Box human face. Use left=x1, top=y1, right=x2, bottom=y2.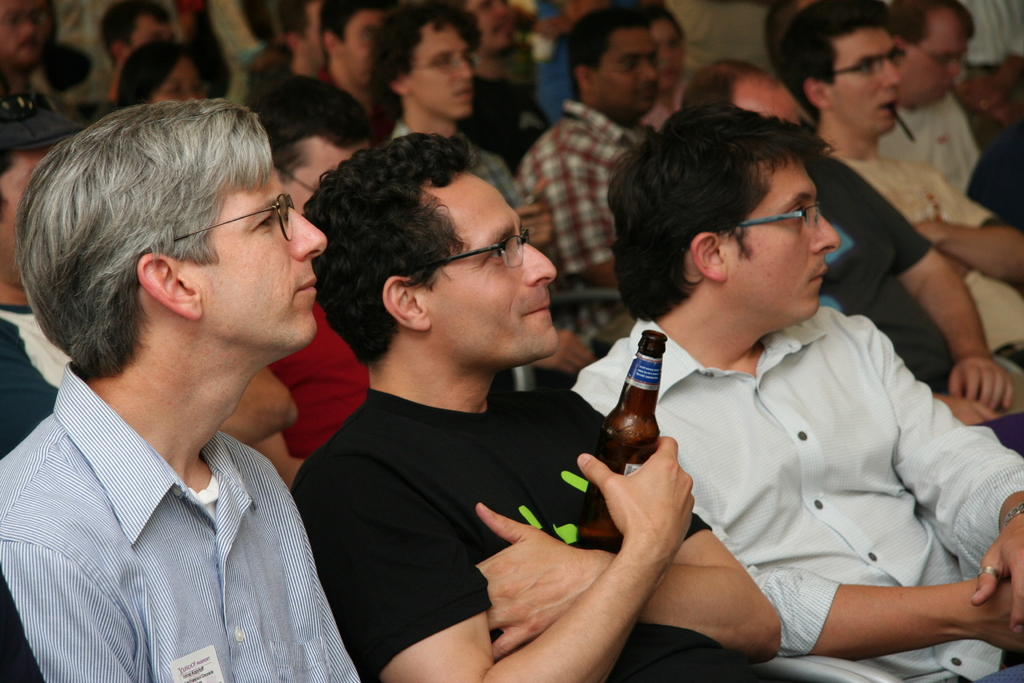
left=827, top=28, right=903, bottom=136.
